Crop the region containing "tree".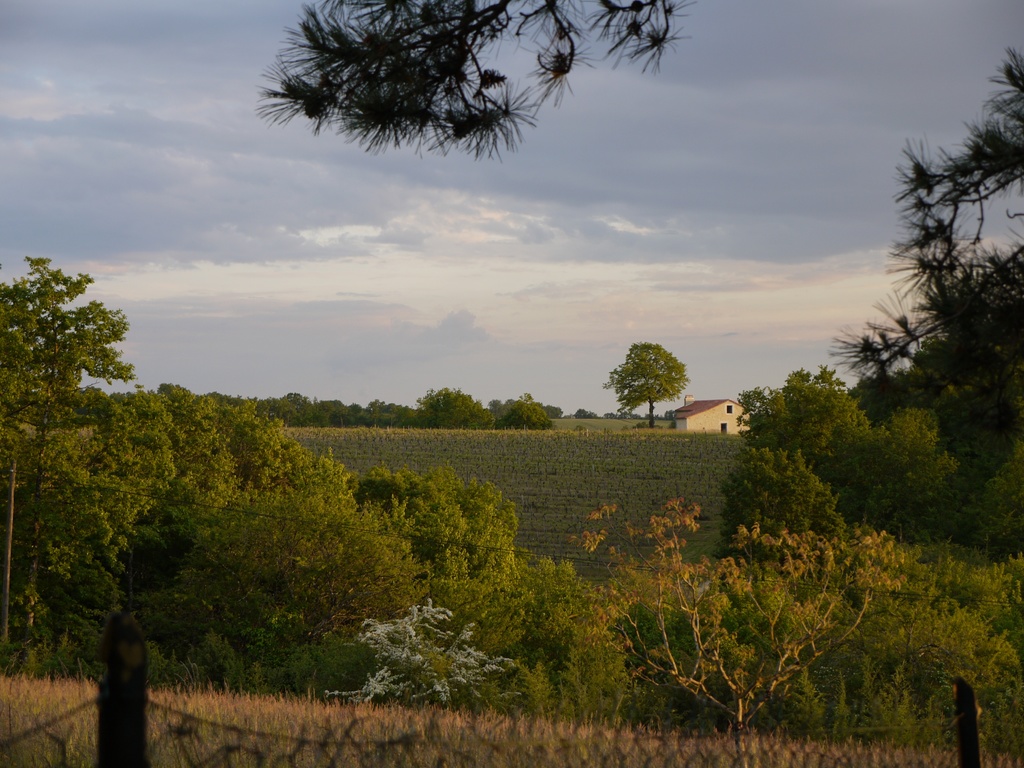
Crop region: bbox(571, 407, 600, 419).
